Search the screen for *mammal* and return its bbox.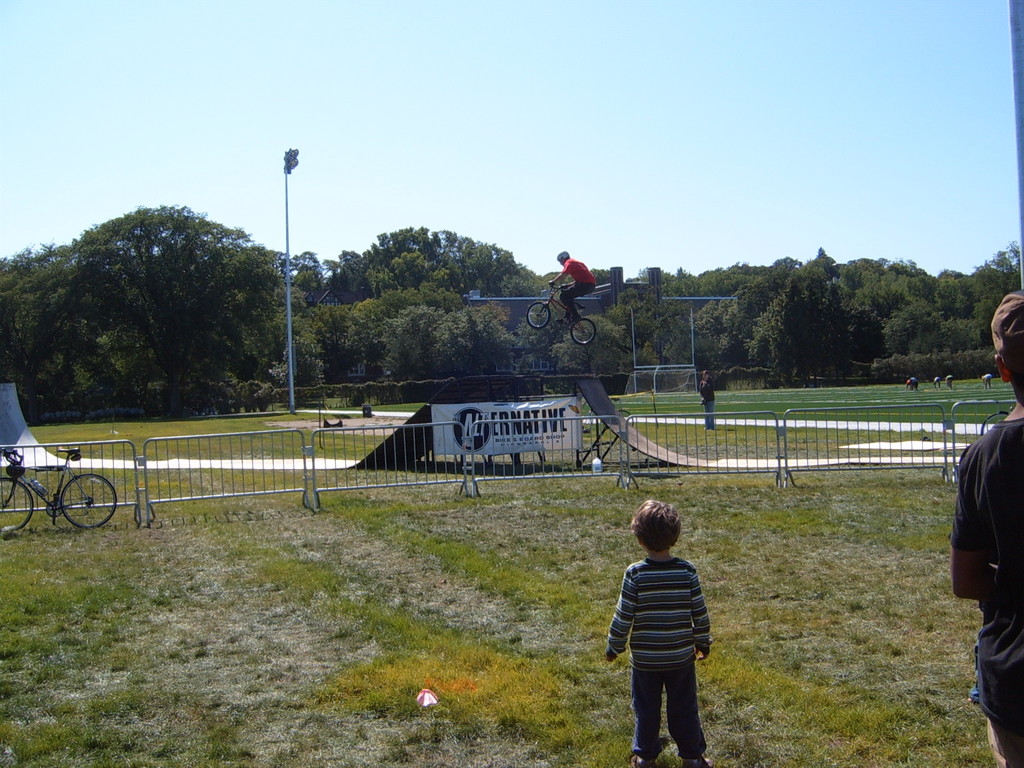
Found: <bbox>954, 290, 1023, 767</bbox>.
